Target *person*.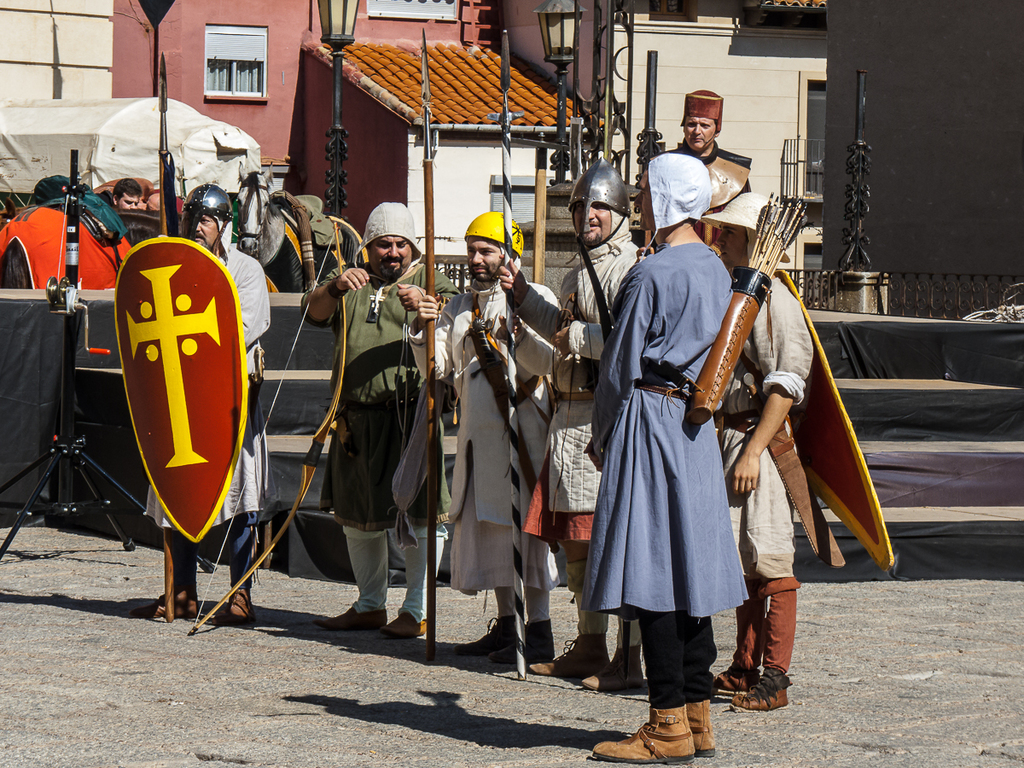
Target region: l=409, t=211, r=563, b=663.
